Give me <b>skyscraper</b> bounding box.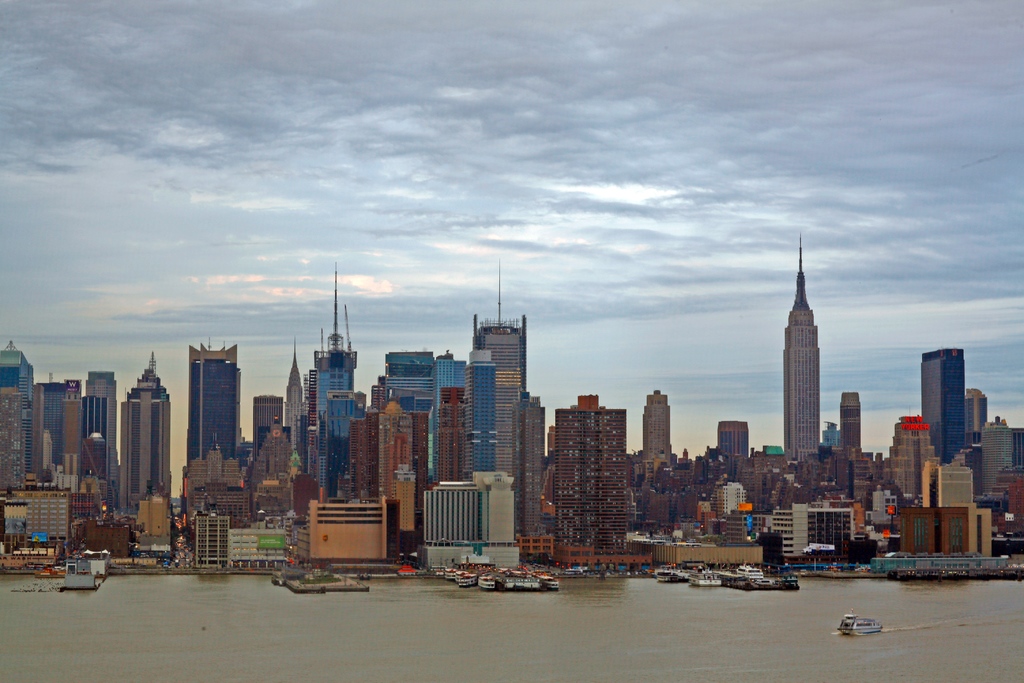
bbox=(184, 447, 267, 523).
